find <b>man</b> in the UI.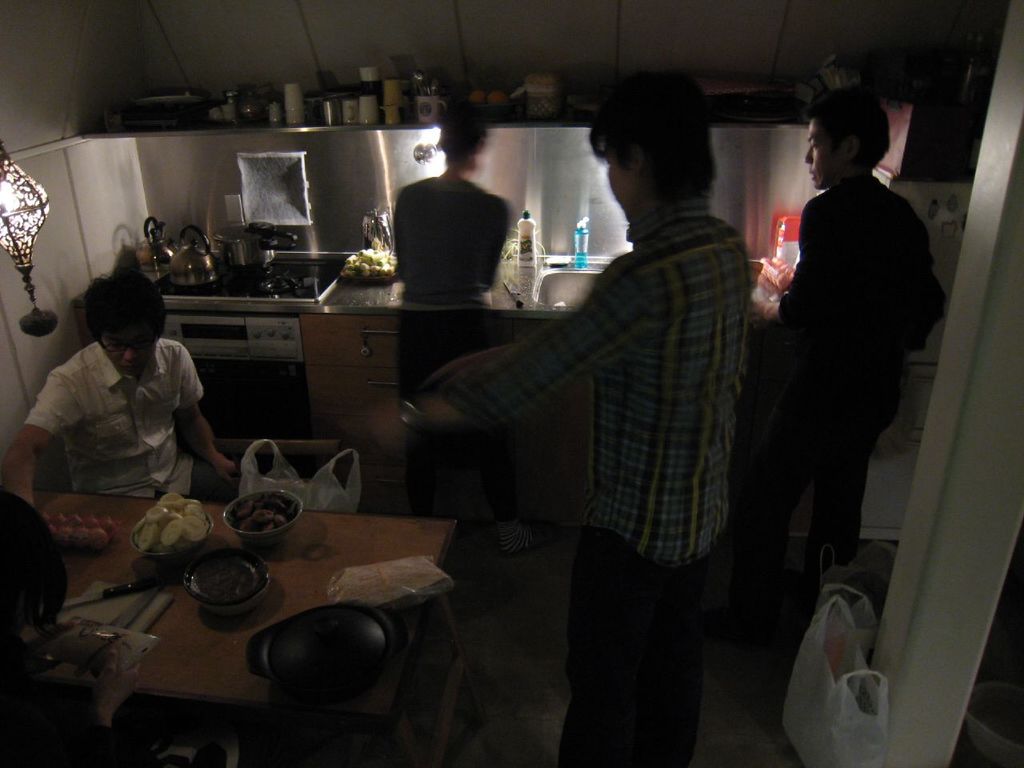
UI element at box=[410, 122, 794, 738].
